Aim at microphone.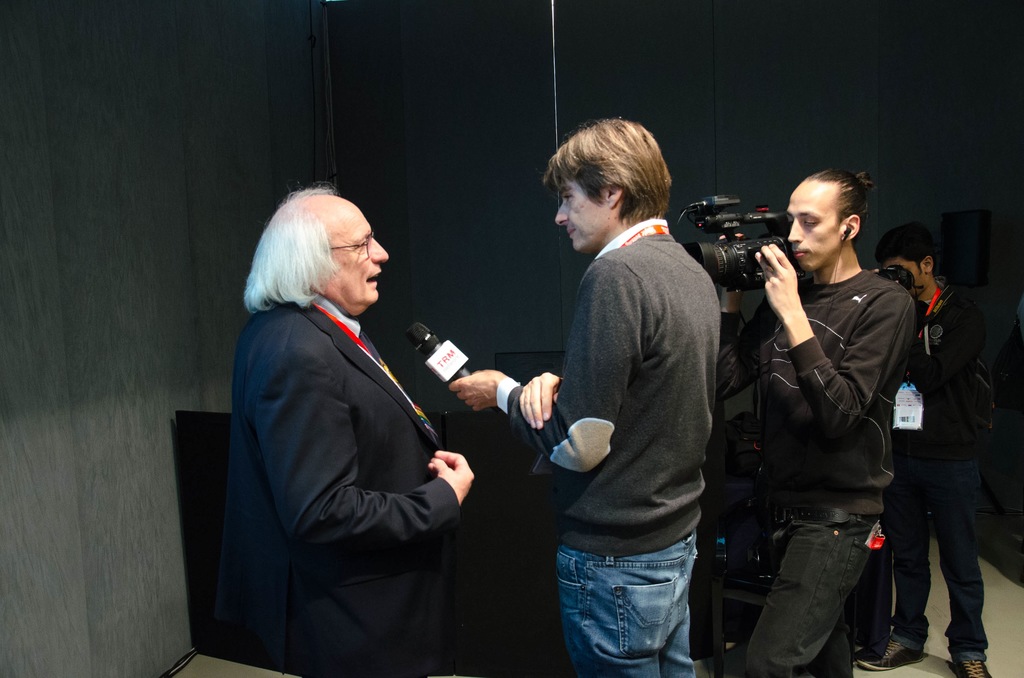
Aimed at 404/319/495/412.
